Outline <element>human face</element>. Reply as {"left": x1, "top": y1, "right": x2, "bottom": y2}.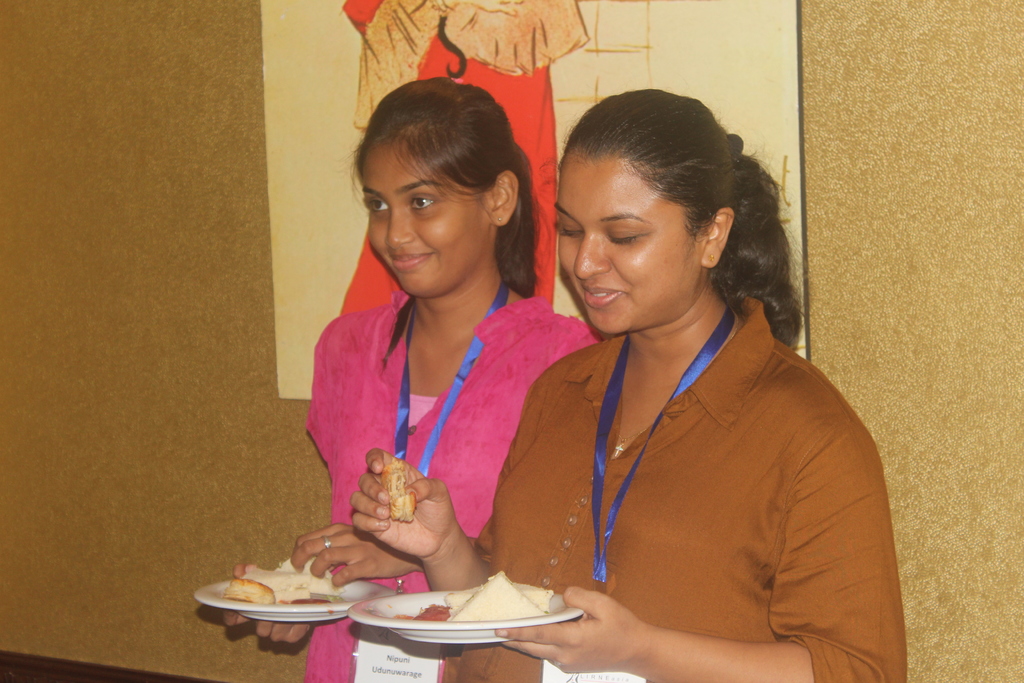
{"left": 559, "top": 175, "right": 700, "bottom": 339}.
